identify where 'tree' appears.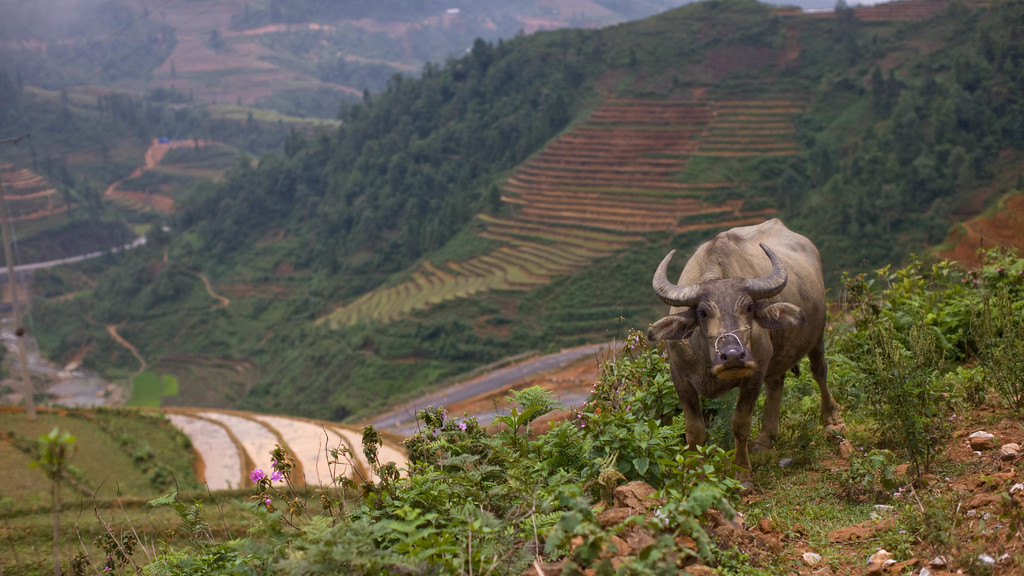
Appears at bbox=[489, 181, 502, 211].
